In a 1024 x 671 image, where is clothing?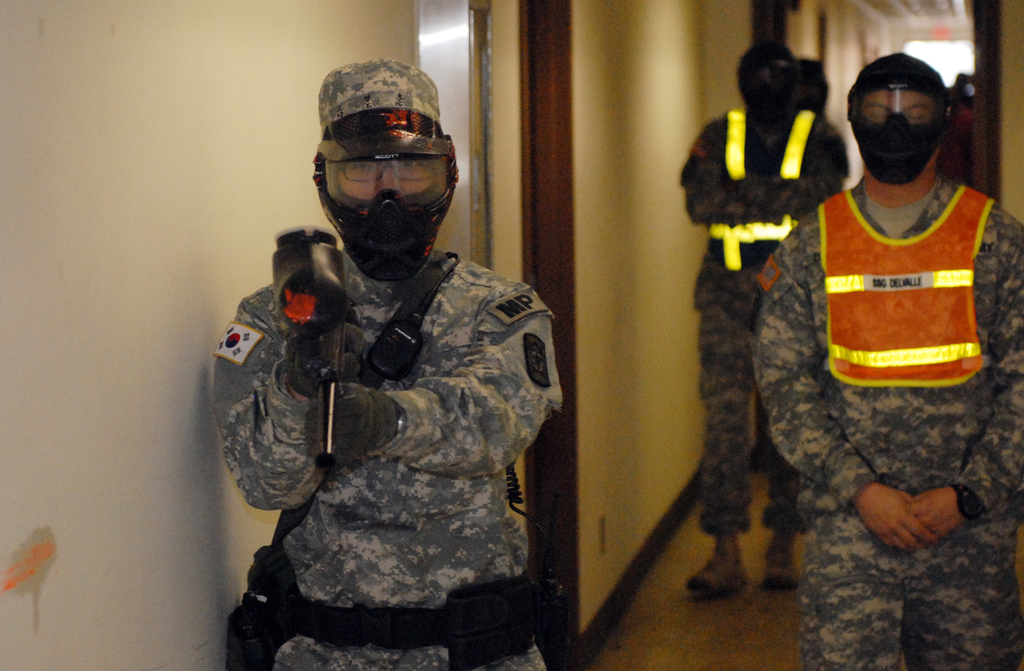
[x1=678, y1=109, x2=852, y2=533].
